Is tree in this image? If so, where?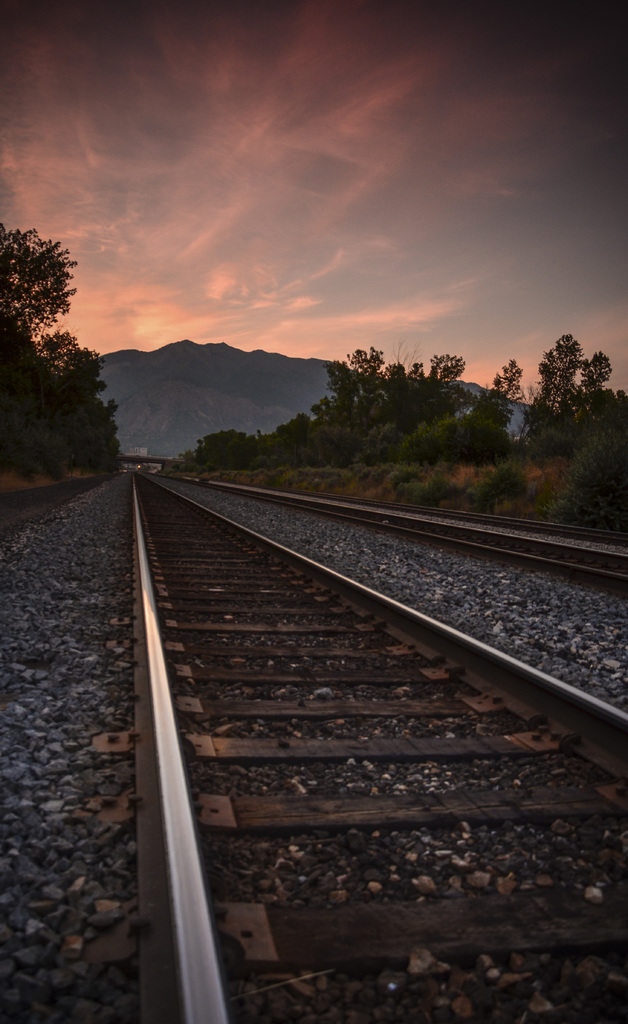
Yes, at locate(24, 332, 129, 496).
